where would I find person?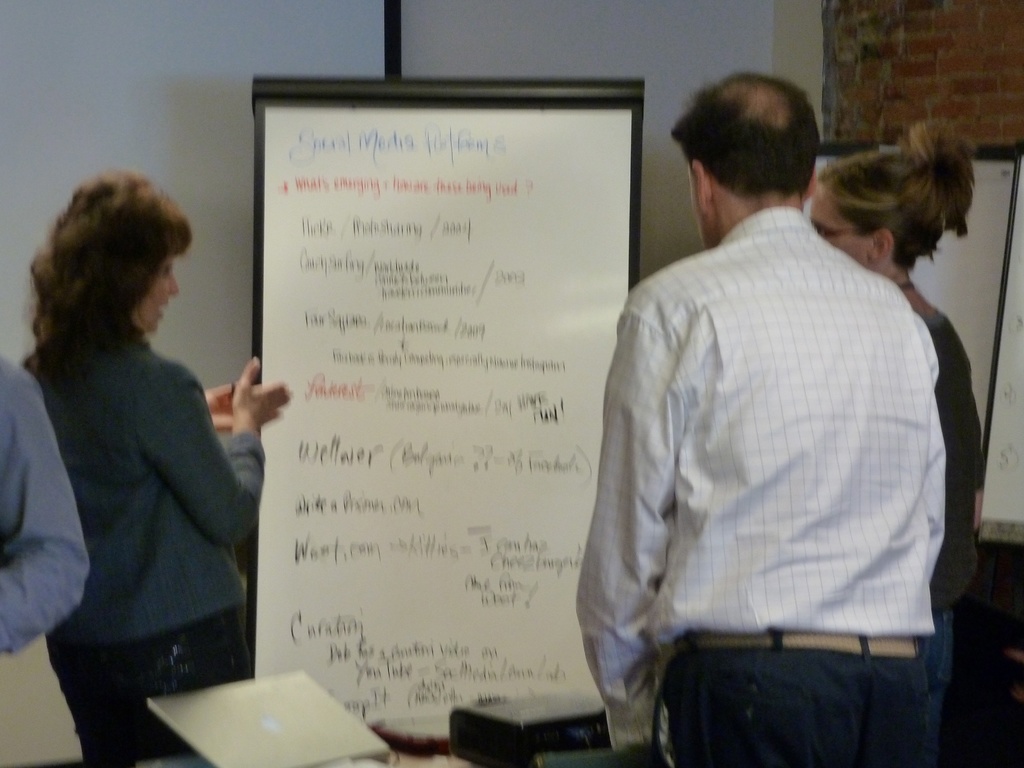
At Rect(803, 122, 981, 767).
